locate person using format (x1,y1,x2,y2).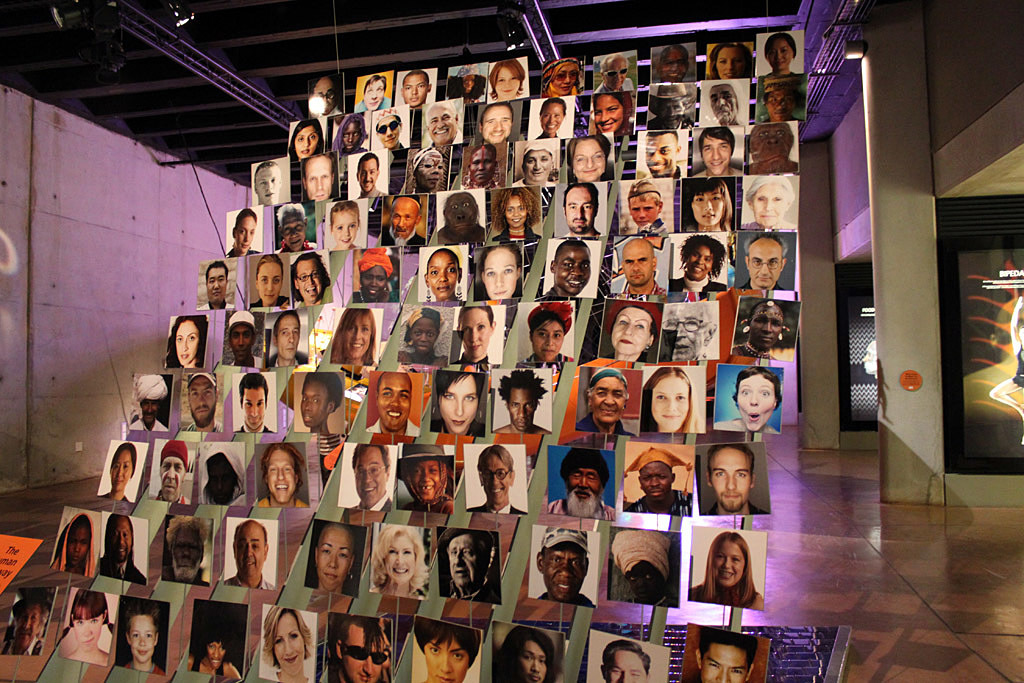
(397,306,449,373).
